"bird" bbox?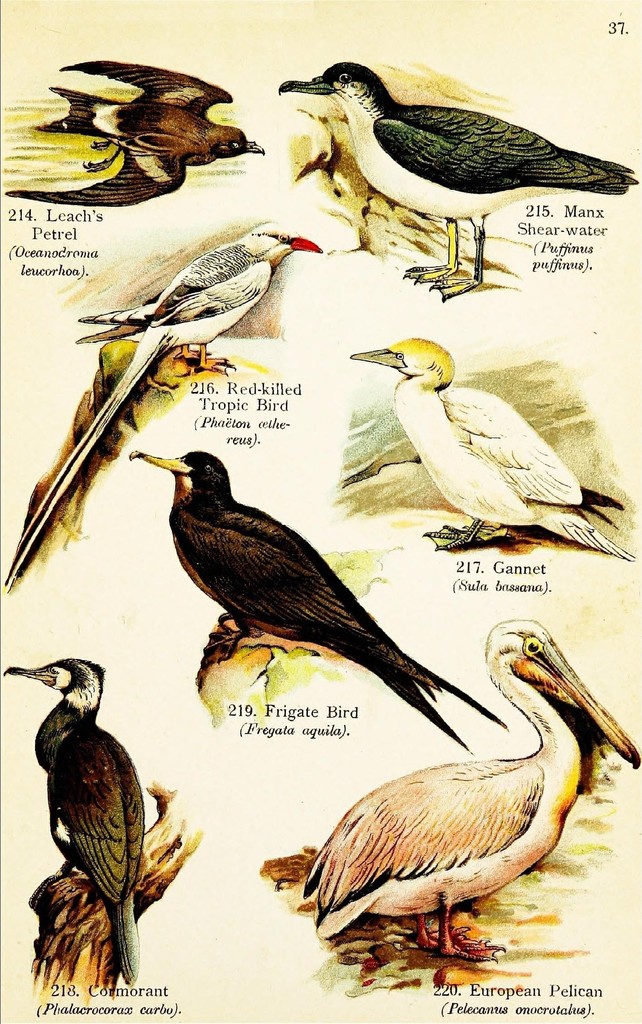
[274, 631, 607, 972]
